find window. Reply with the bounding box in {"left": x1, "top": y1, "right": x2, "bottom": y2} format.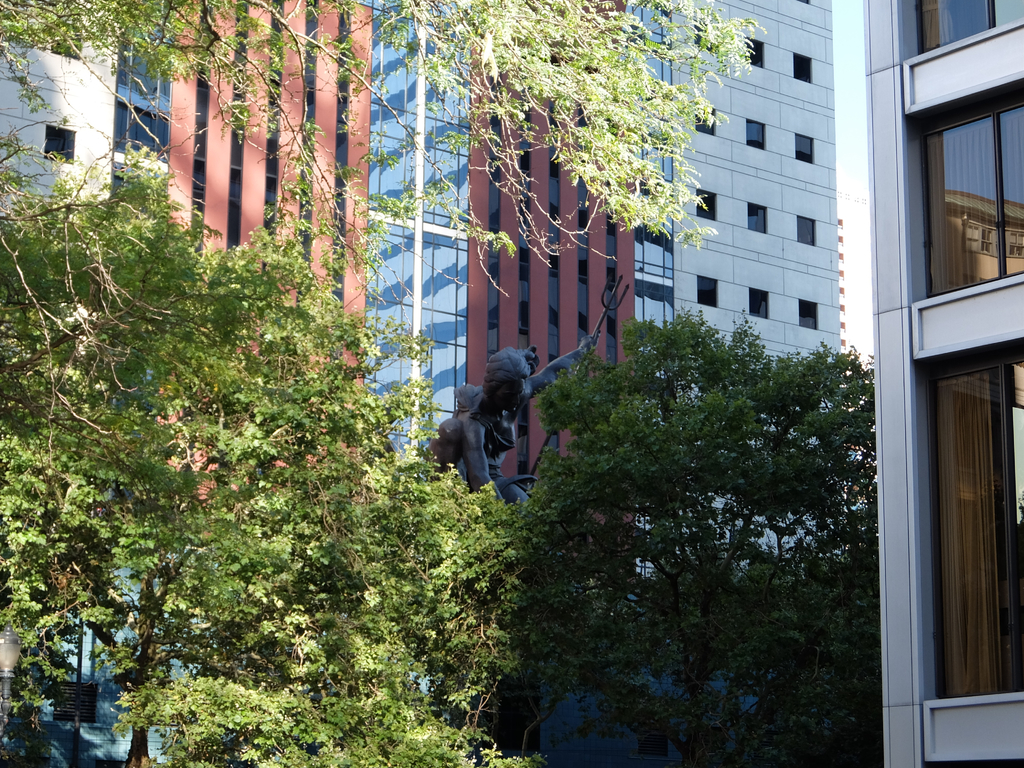
{"left": 695, "top": 274, "right": 717, "bottom": 309}.
